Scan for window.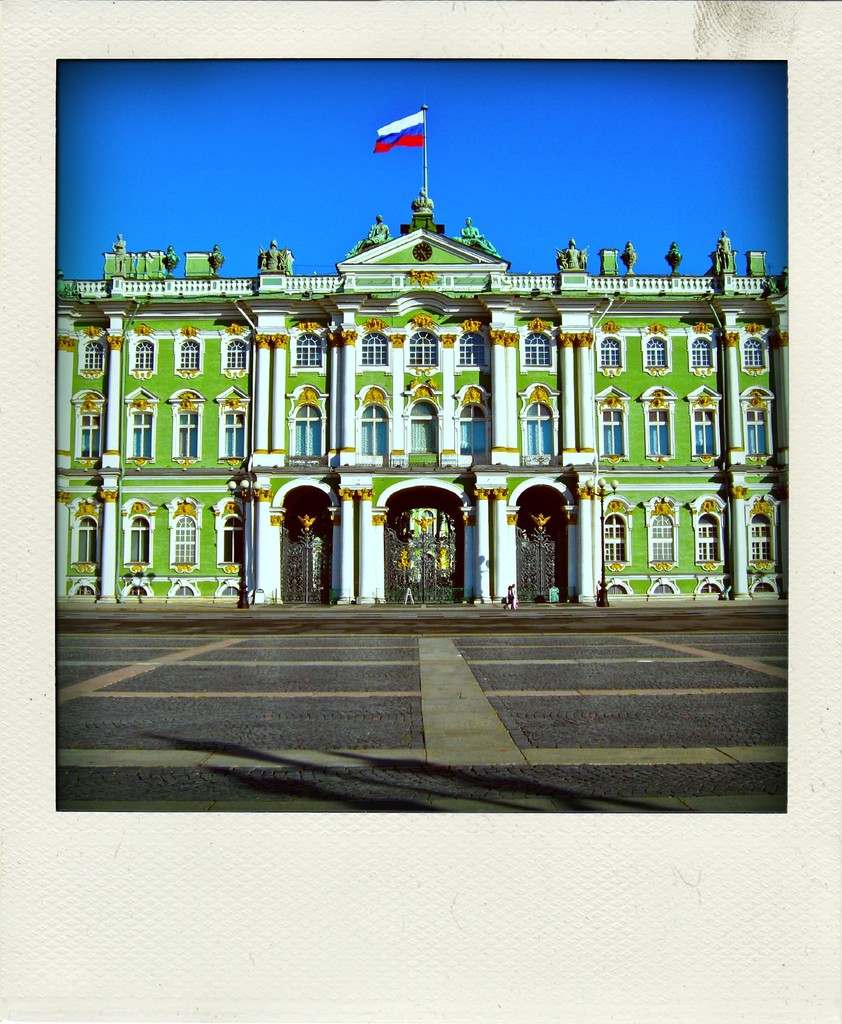
Scan result: 401/372/436/469.
